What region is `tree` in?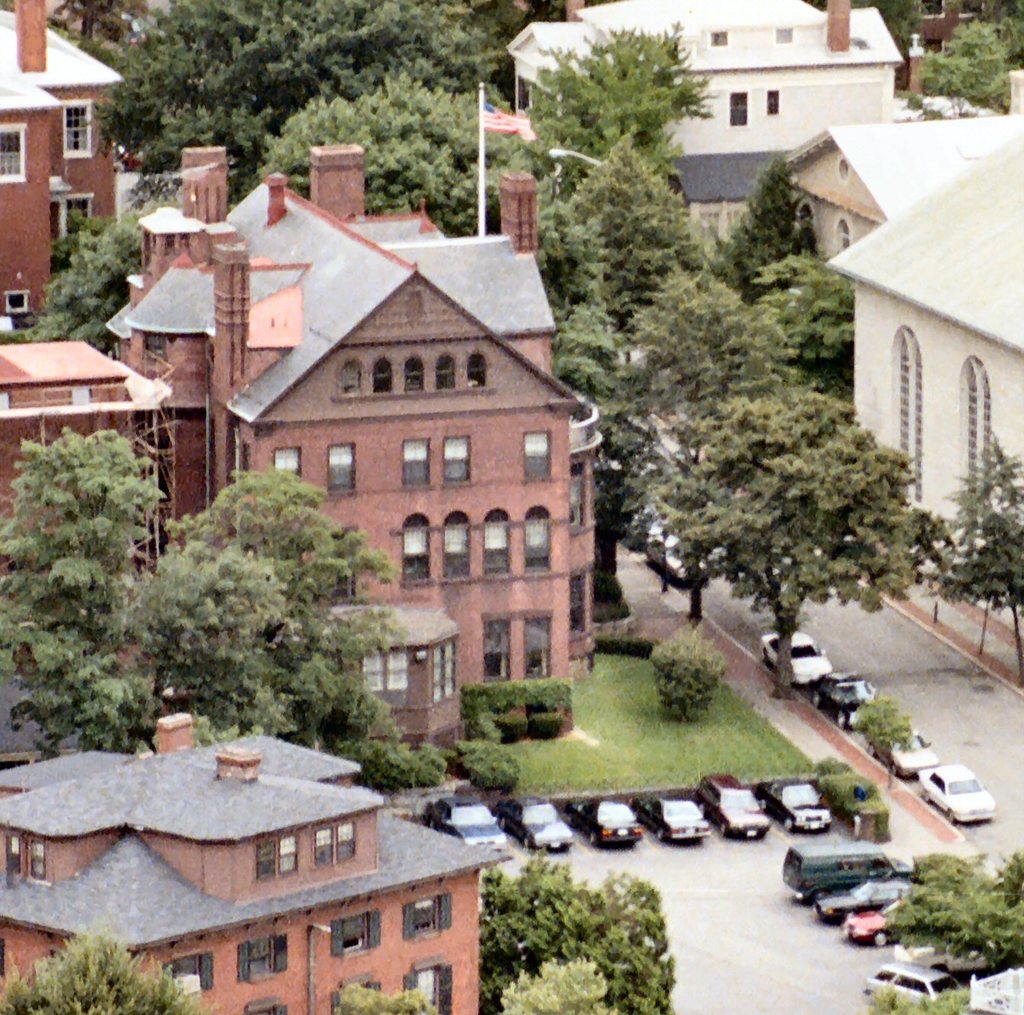
(622, 267, 805, 468).
